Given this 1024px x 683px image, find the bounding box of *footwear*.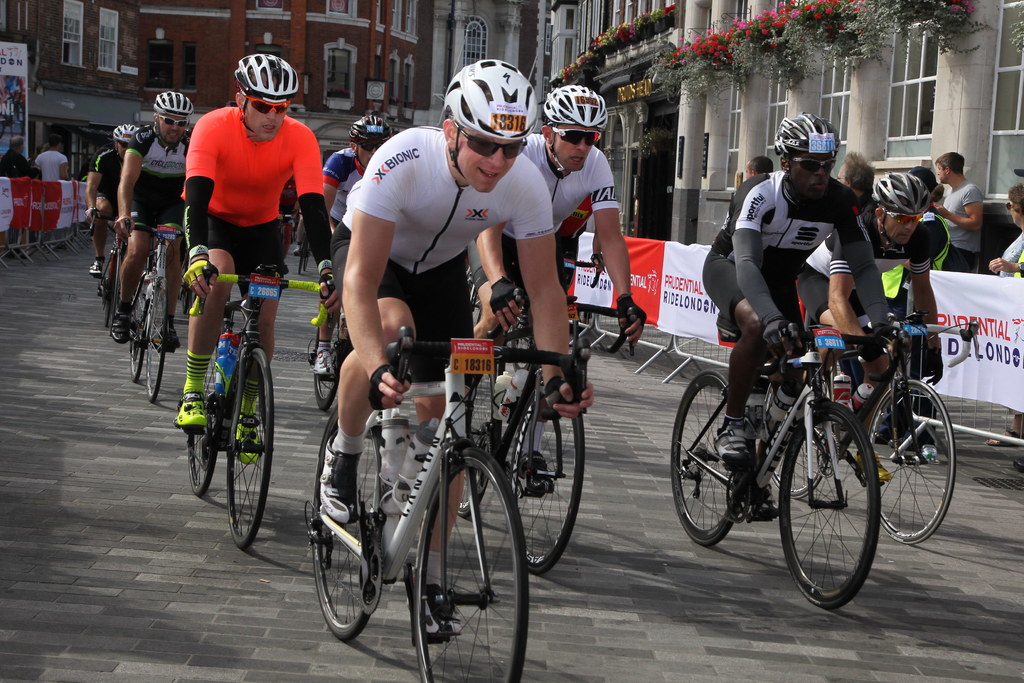
[821, 431, 849, 478].
